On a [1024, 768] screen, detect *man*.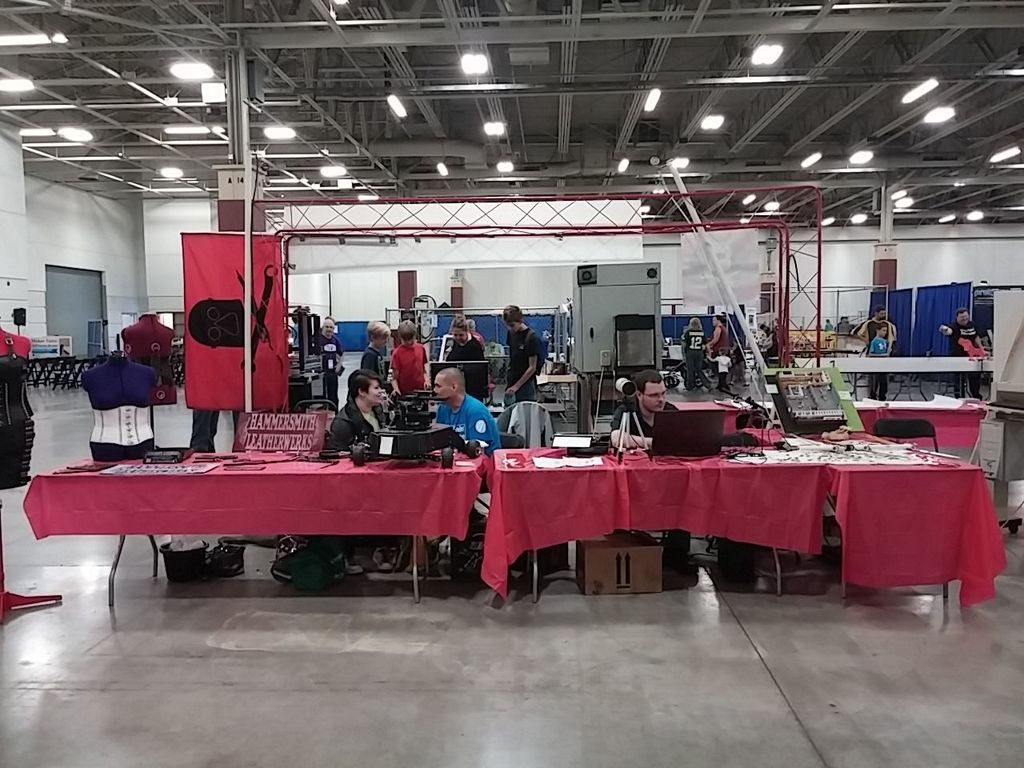
x1=432 y1=368 x2=502 y2=457.
